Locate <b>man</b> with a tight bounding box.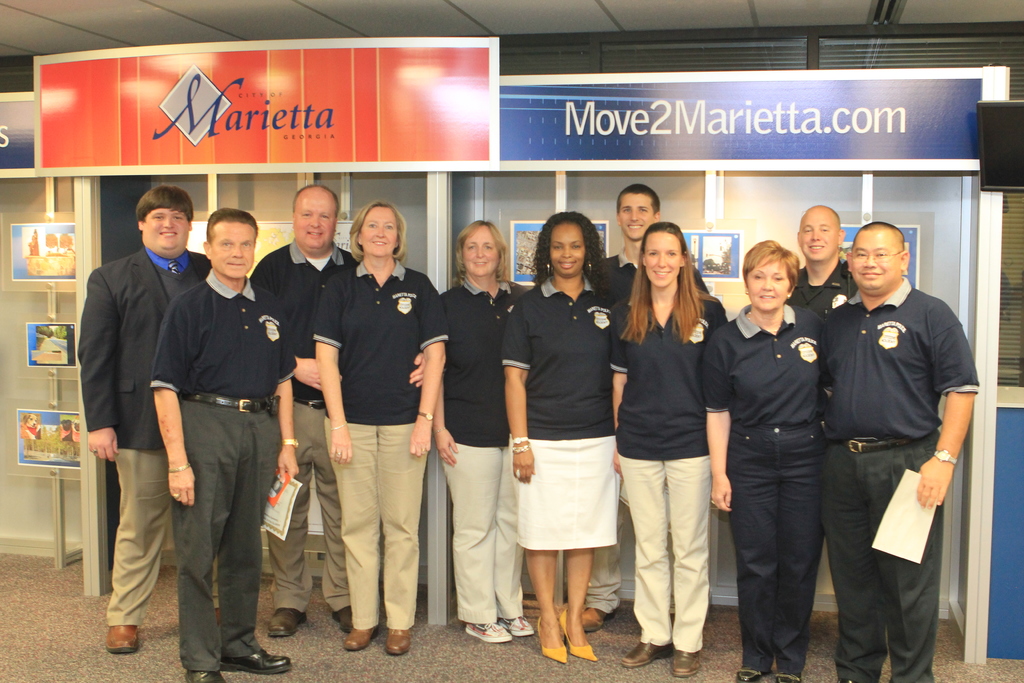
[left=812, top=194, right=972, bottom=665].
